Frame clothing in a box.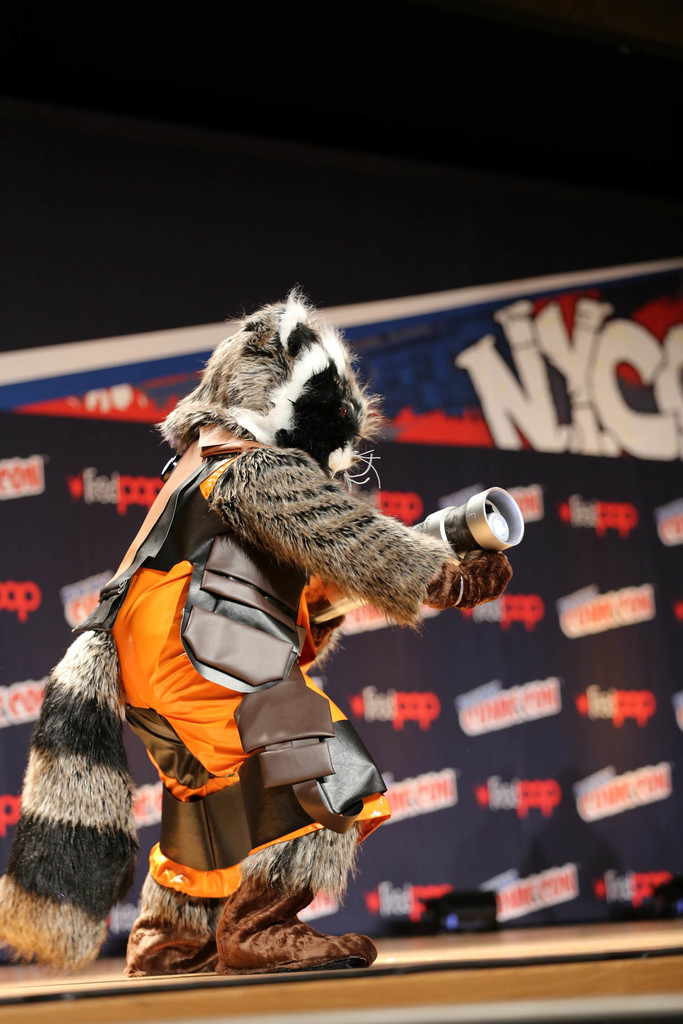
67 428 434 961.
